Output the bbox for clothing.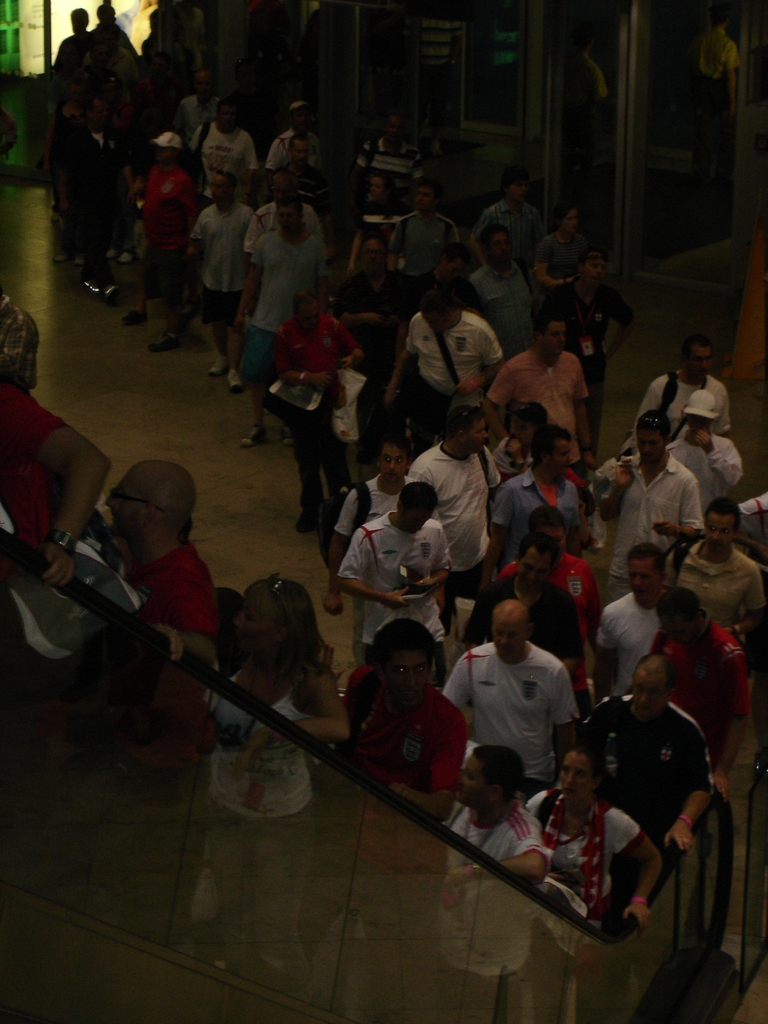
box(689, 24, 739, 207).
